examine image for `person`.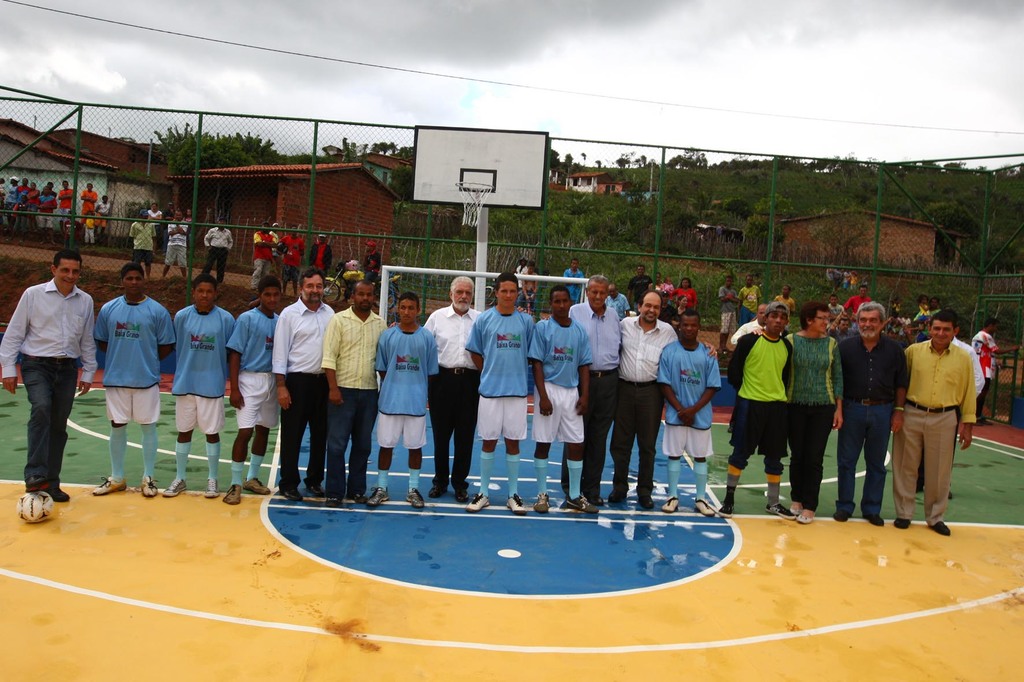
Examination result: bbox(738, 271, 762, 325).
